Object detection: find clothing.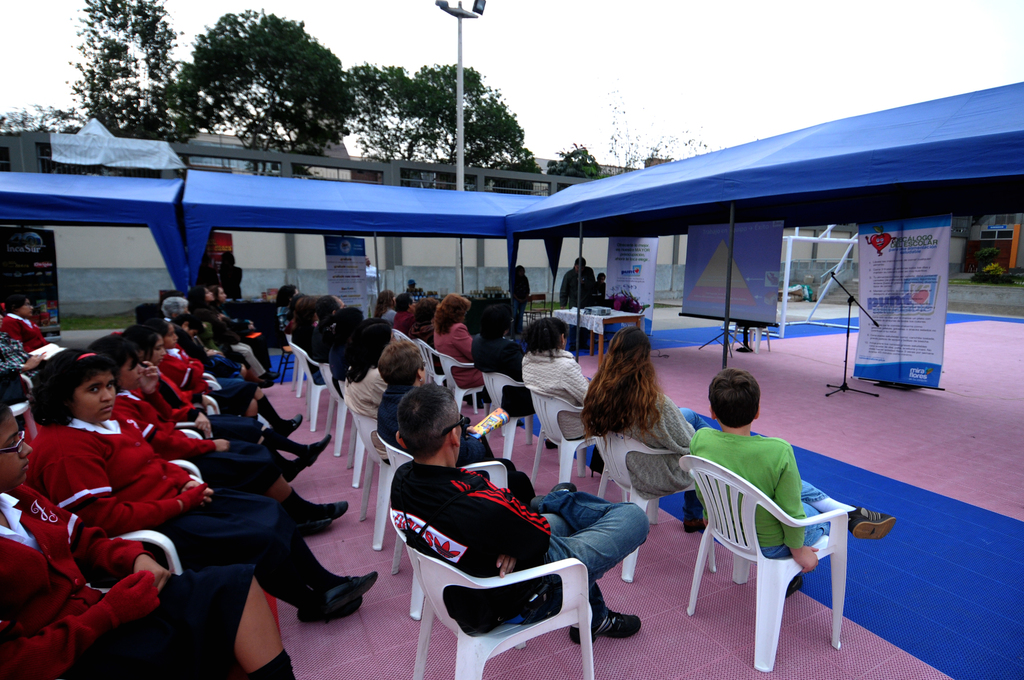
[264,307,294,343].
